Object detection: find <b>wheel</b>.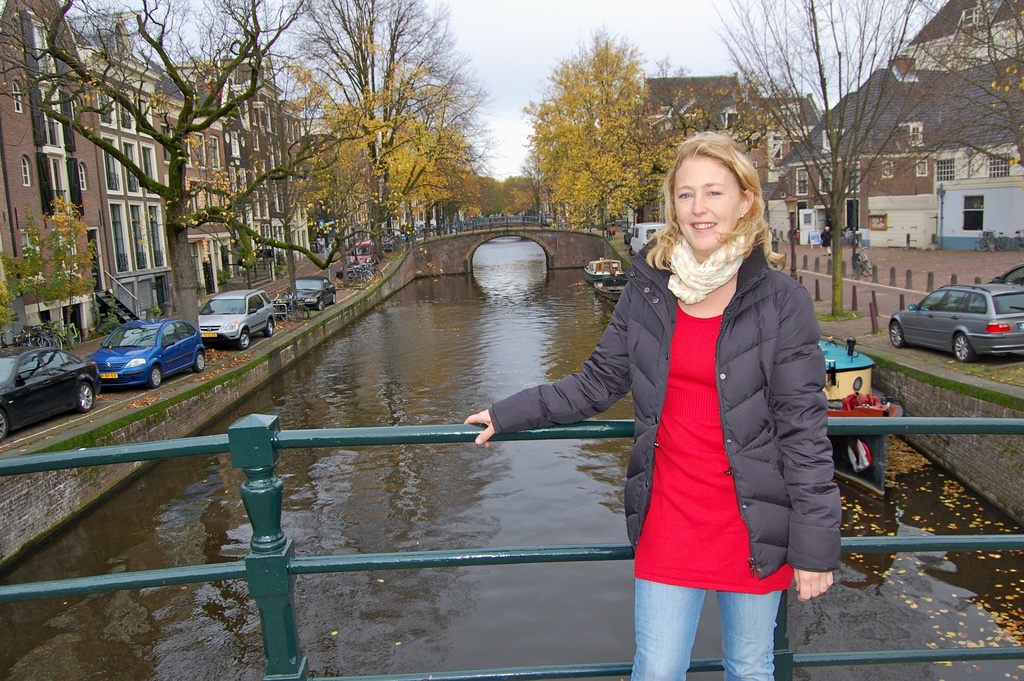
detection(236, 332, 249, 349).
